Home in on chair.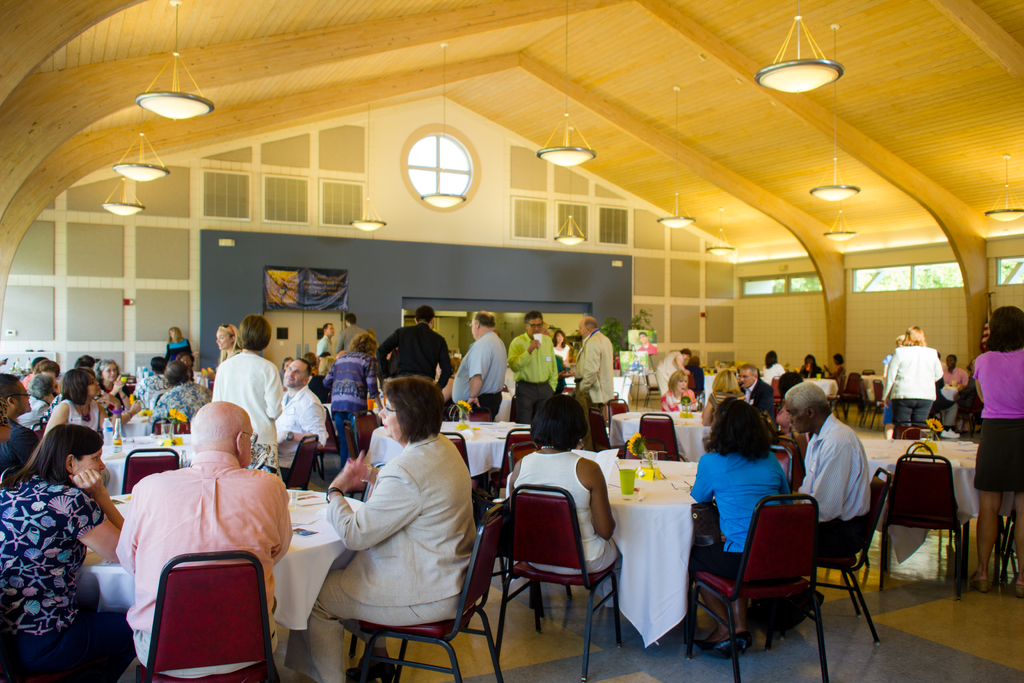
Homed in at [x1=334, y1=522, x2=511, y2=682].
